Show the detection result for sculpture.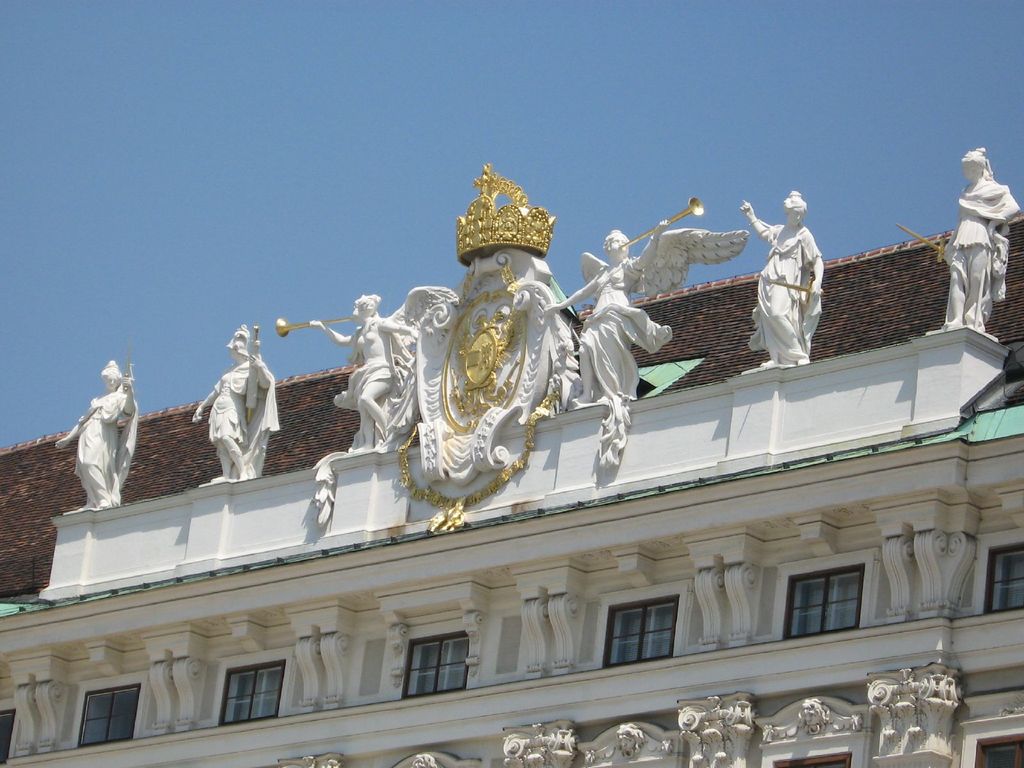
Rect(55, 353, 136, 509).
